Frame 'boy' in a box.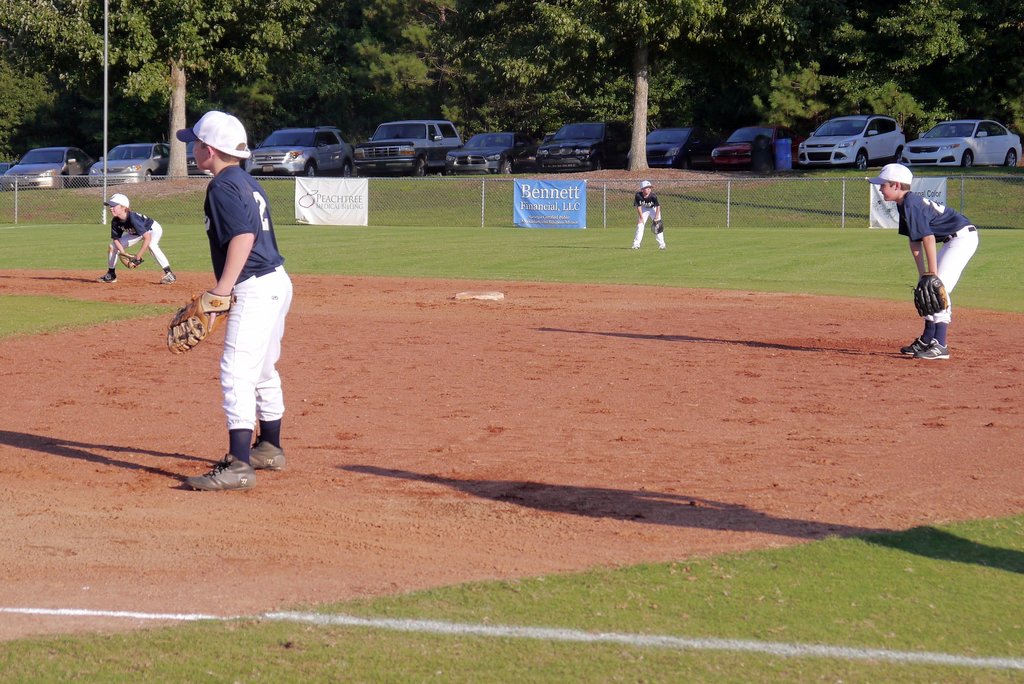
<bbox>97, 192, 174, 284</bbox>.
